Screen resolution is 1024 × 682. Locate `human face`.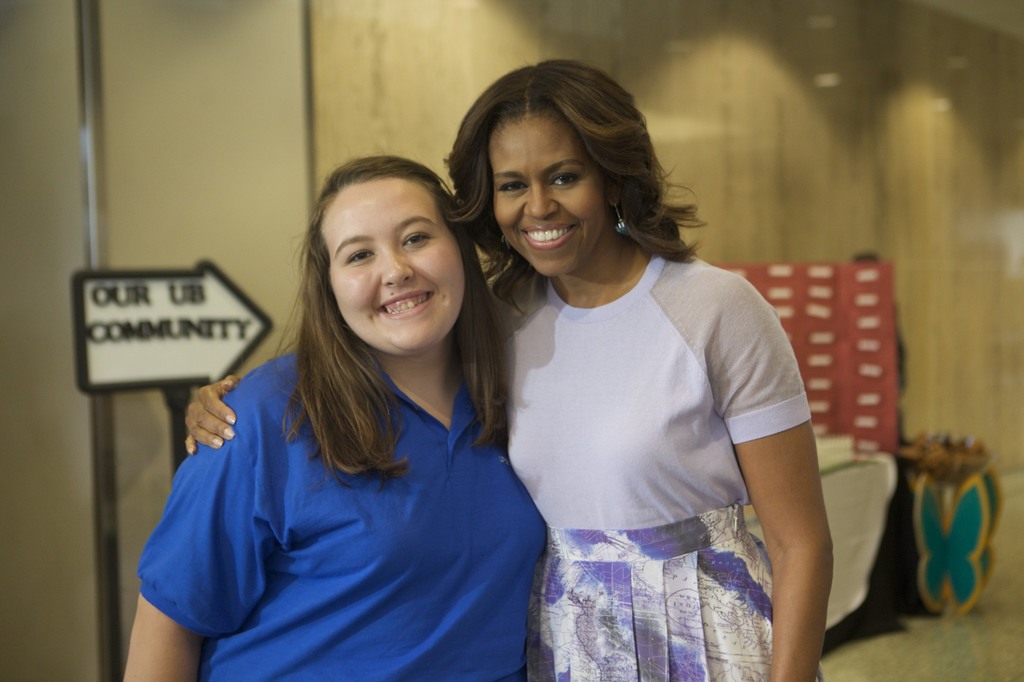
(486, 115, 605, 276).
